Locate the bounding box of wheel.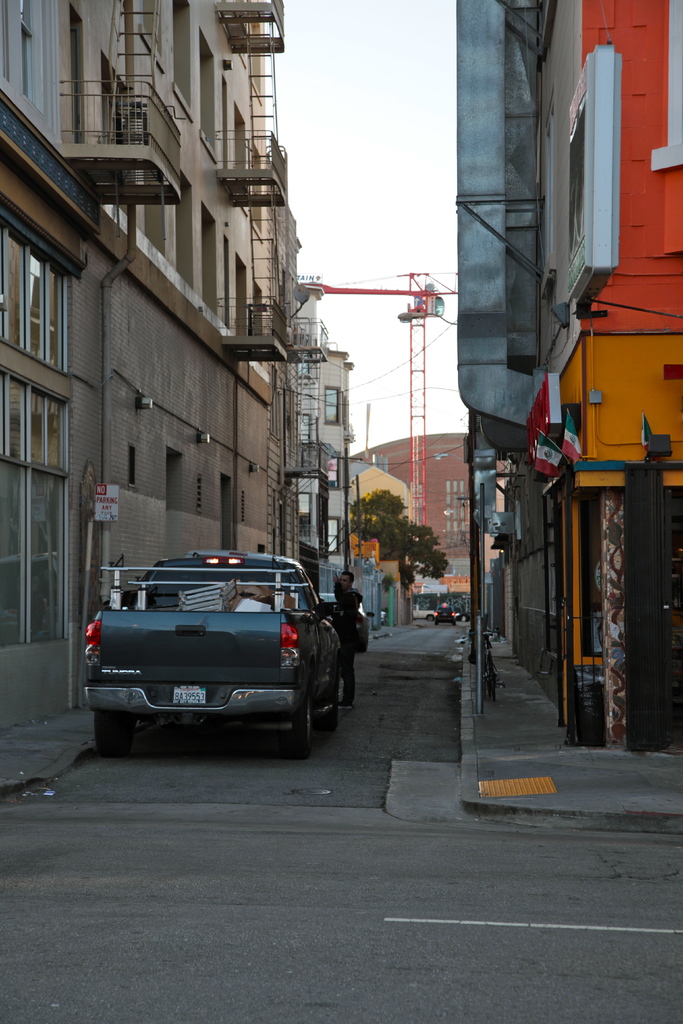
Bounding box: x1=94 y1=708 x2=136 y2=758.
